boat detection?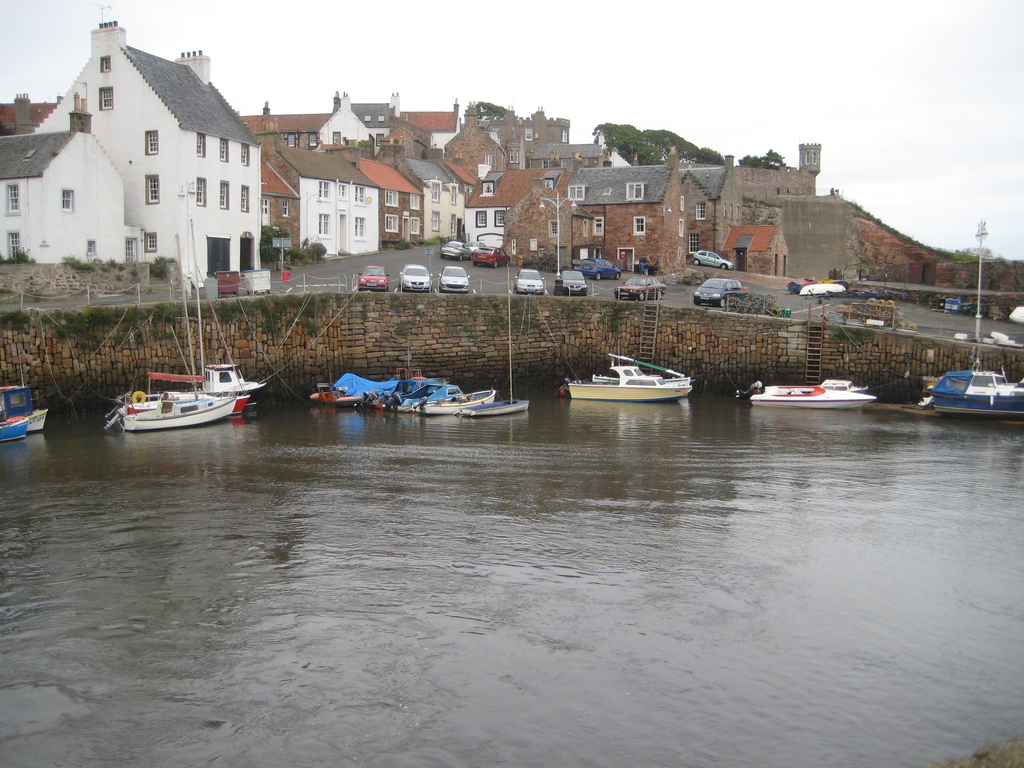
(x1=577, y1=342, x2=703, y2=403)
